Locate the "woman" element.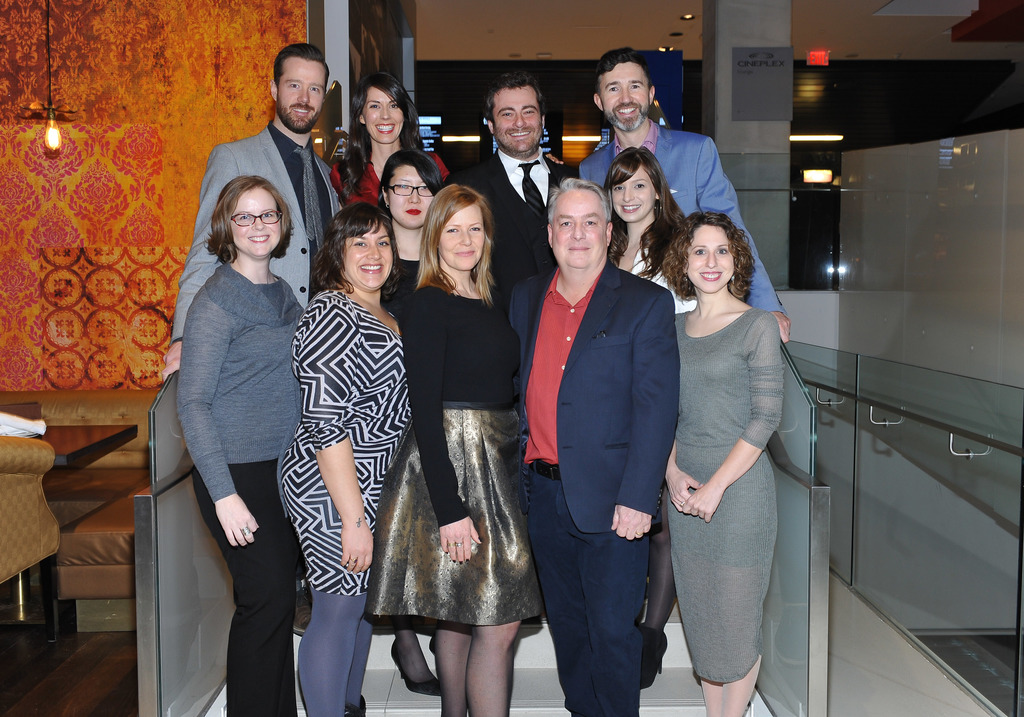
Element bbox: {"x1": 279, "y1": 201, "x2": 415, "y2": 716}.
